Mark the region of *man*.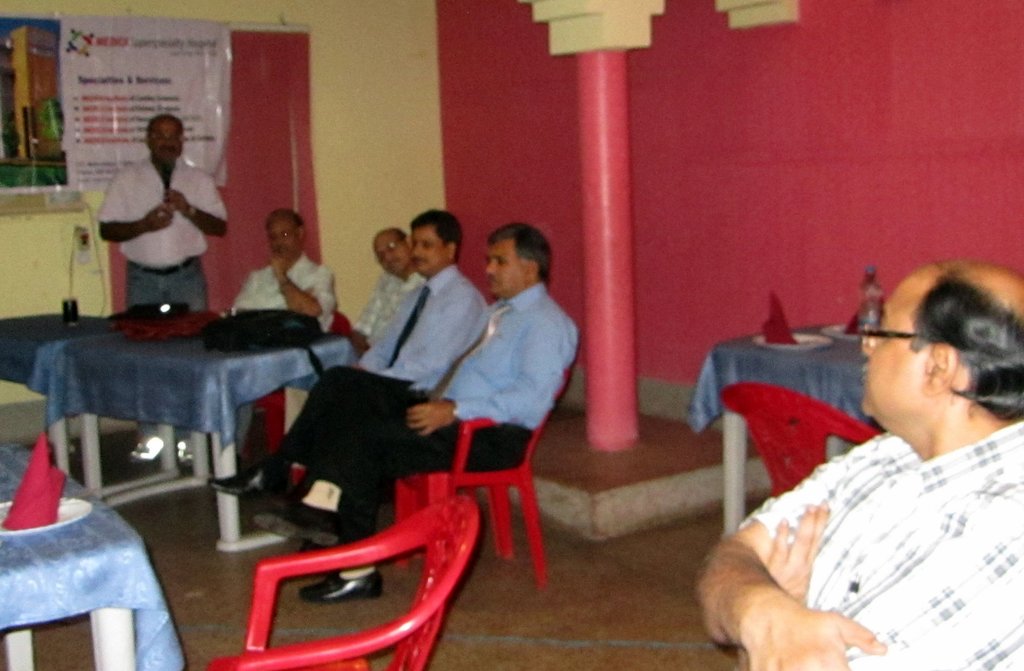
Region: (left=348, top=200, right=488, bottom=392).
